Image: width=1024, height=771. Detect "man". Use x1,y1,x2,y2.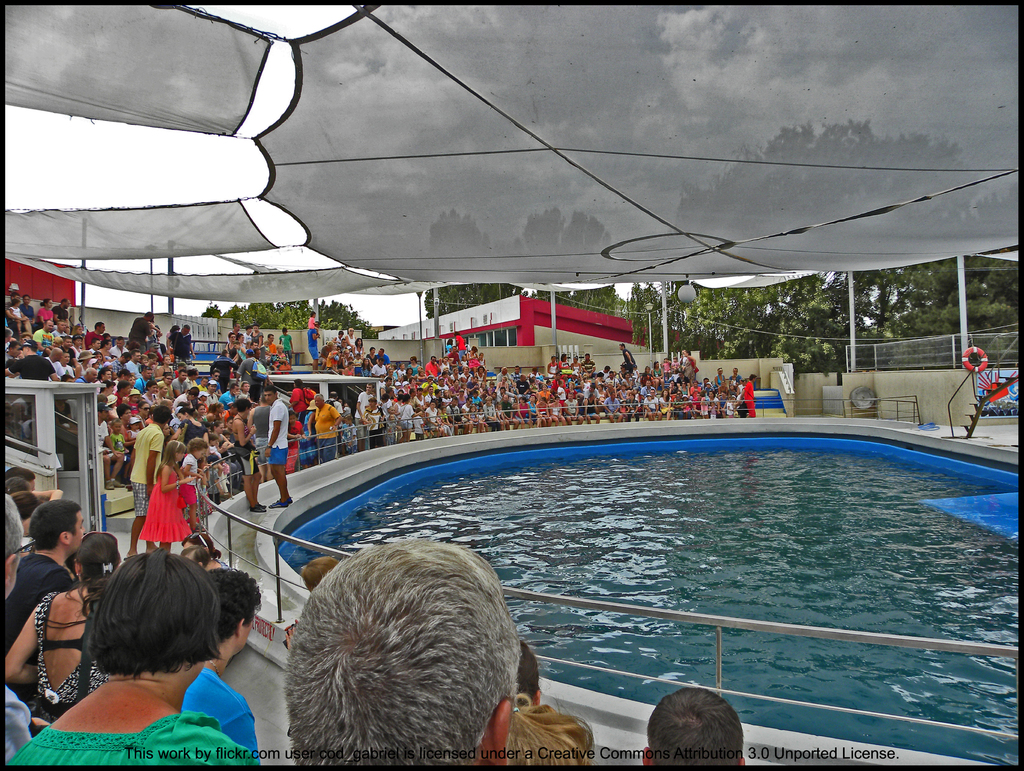
467,378,479,391.
